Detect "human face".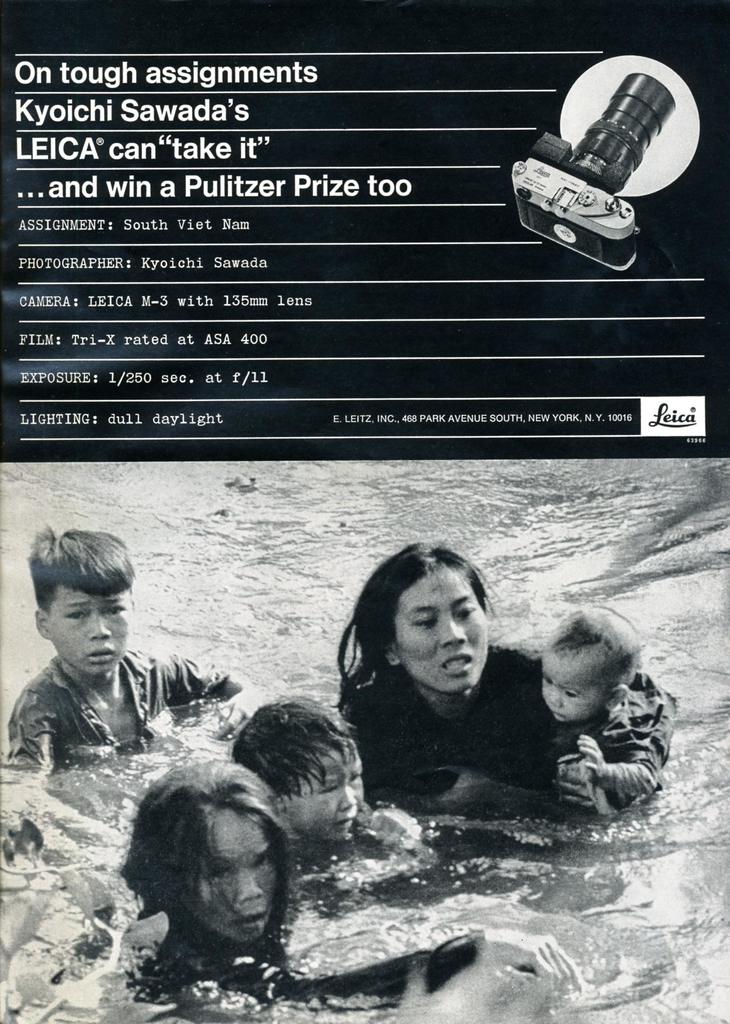
Detected at (295,751,364,836).
